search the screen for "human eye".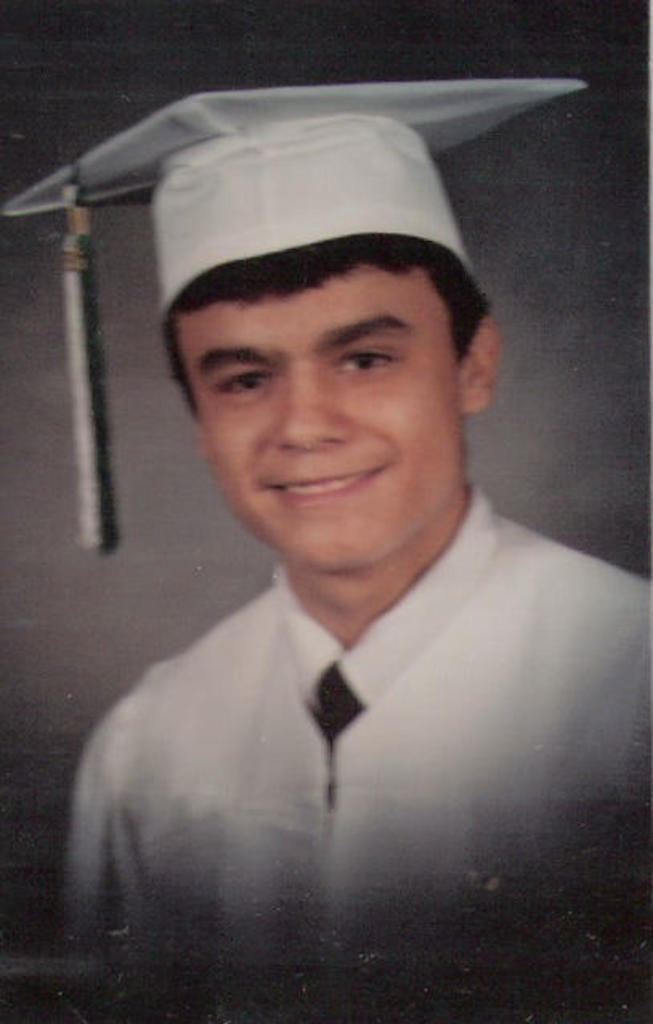
Found at (x1=217, y1=368, x2=270, y2=403).
